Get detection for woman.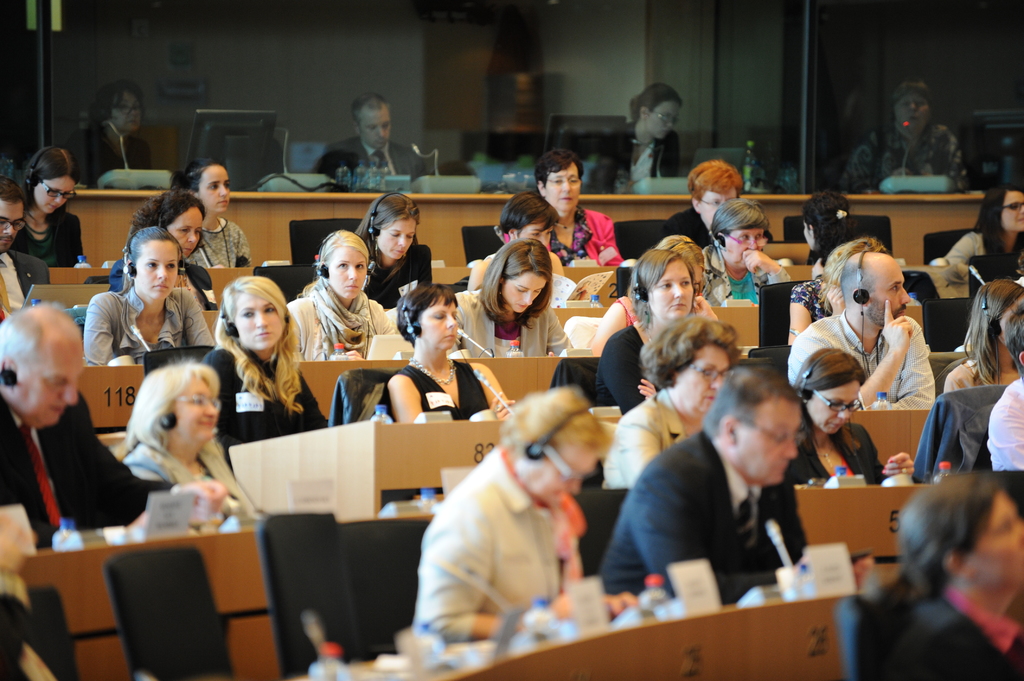
Detection: bbox=(416, 388, 643, 638).
